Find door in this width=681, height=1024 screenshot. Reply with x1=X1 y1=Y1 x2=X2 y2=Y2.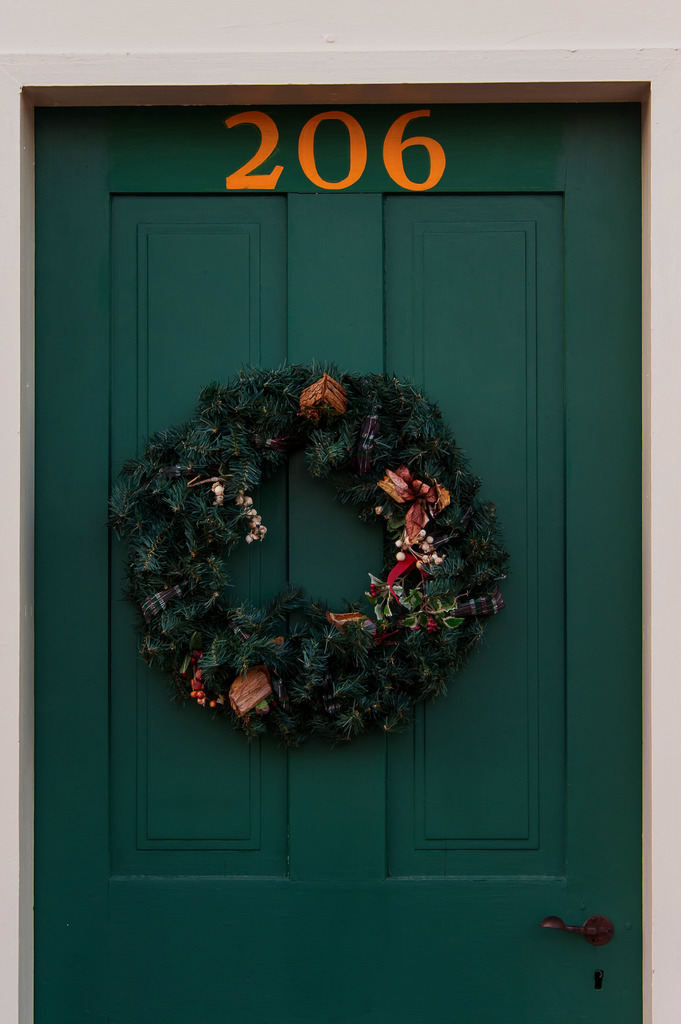
x1=19 y1=95 x2=639 y2=1023.
